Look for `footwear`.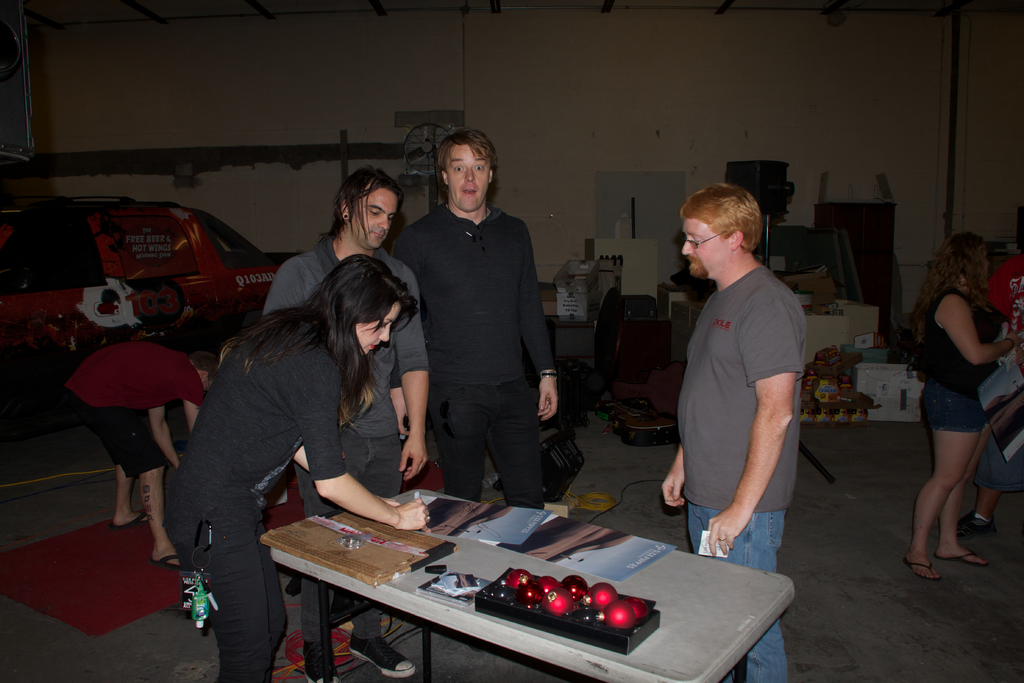
Found: region(106, 514, 150, 529).
